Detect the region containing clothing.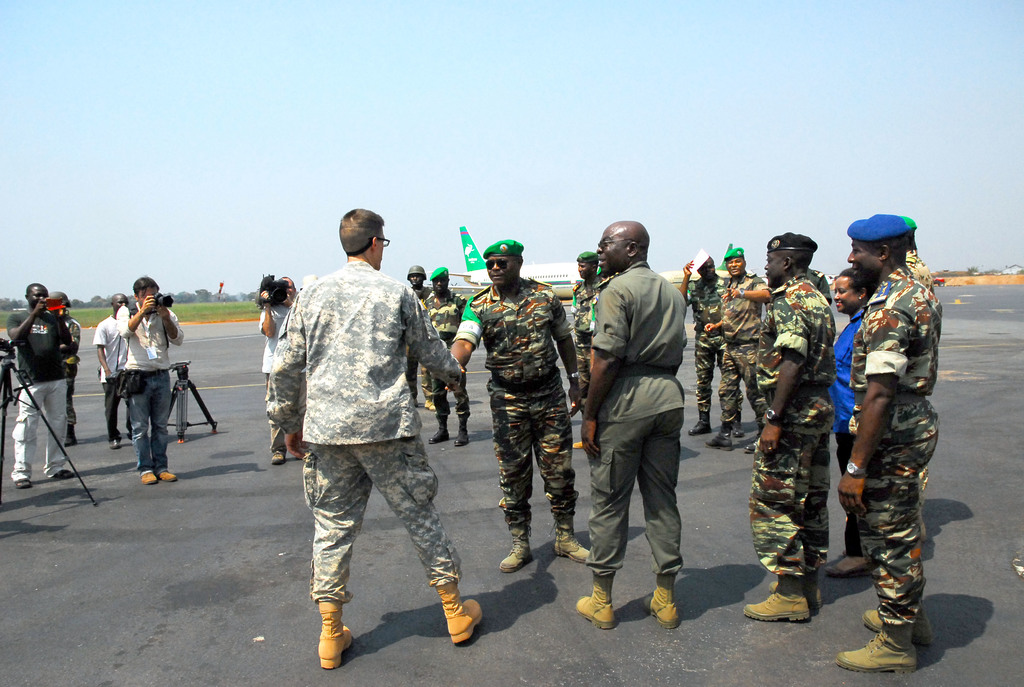
(804,270,833,296).
